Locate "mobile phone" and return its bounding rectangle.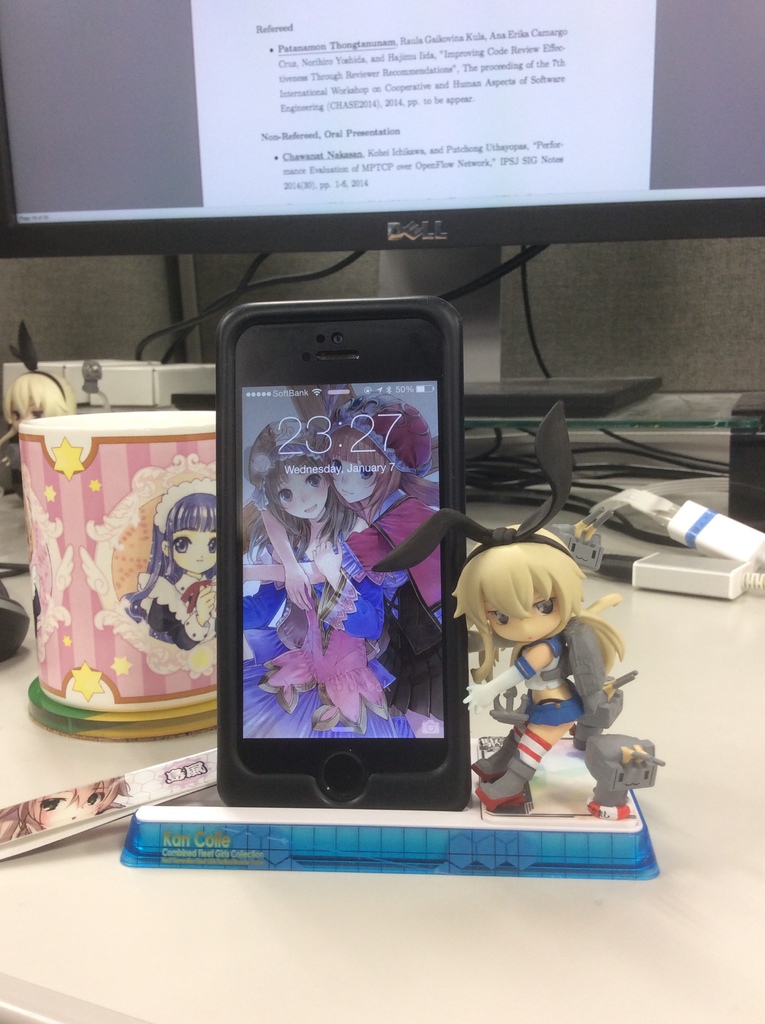
{"x1": 211, "y1": 293, "x2": 477, "y2": 813}.
